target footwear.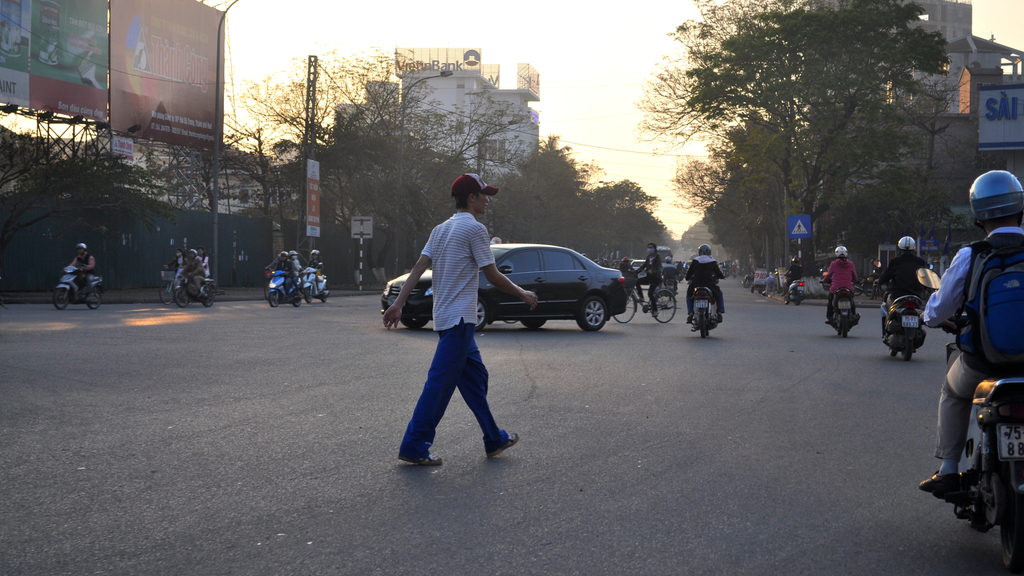
Target region: 389 414 445 468.
